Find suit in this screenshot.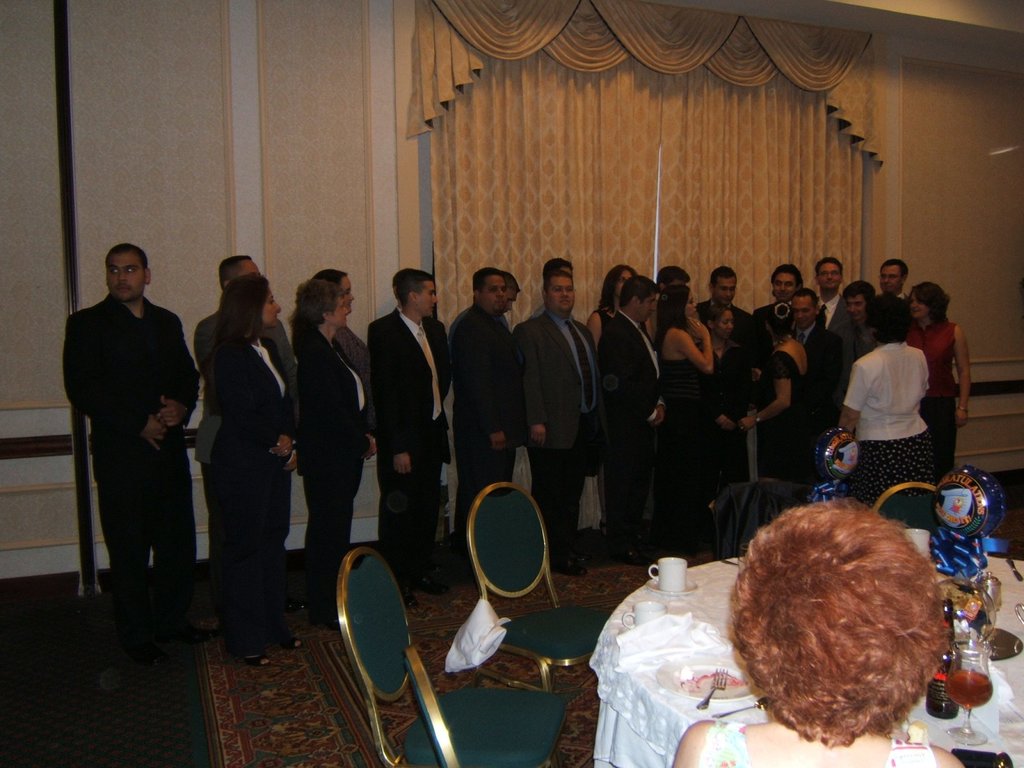
The bounding box for suit is (x1=602, y1=306, x2=669, y2=545).
